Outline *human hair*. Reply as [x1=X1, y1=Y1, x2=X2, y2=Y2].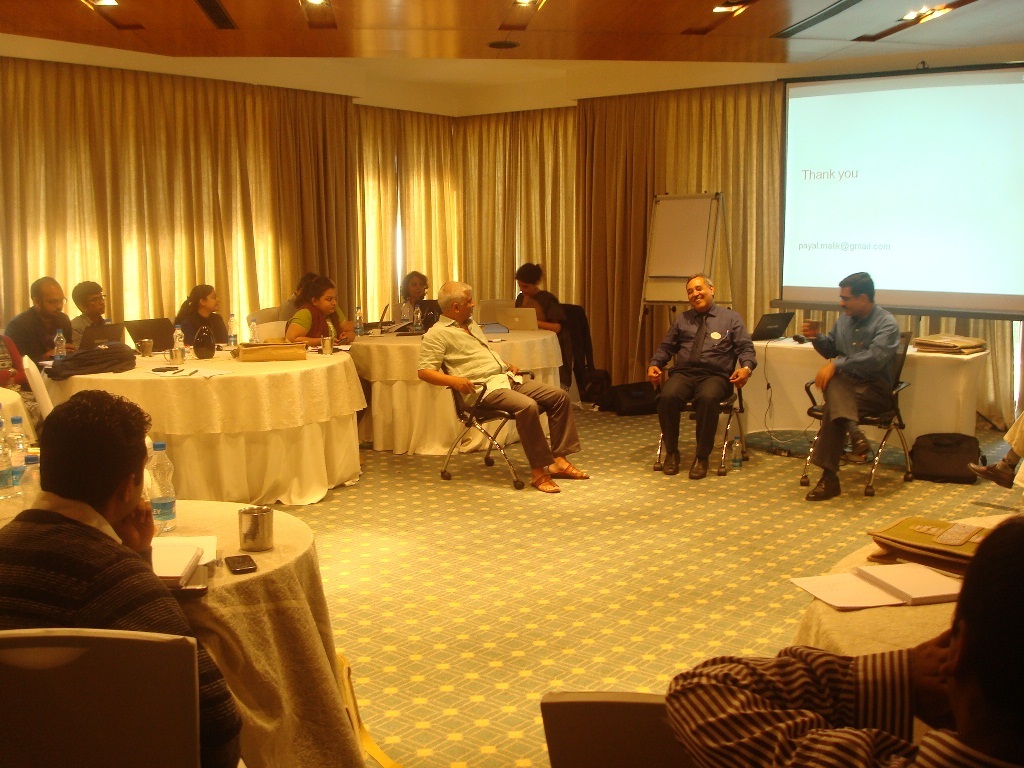
[x1=402, y1=271, x2=430, y2=305].
